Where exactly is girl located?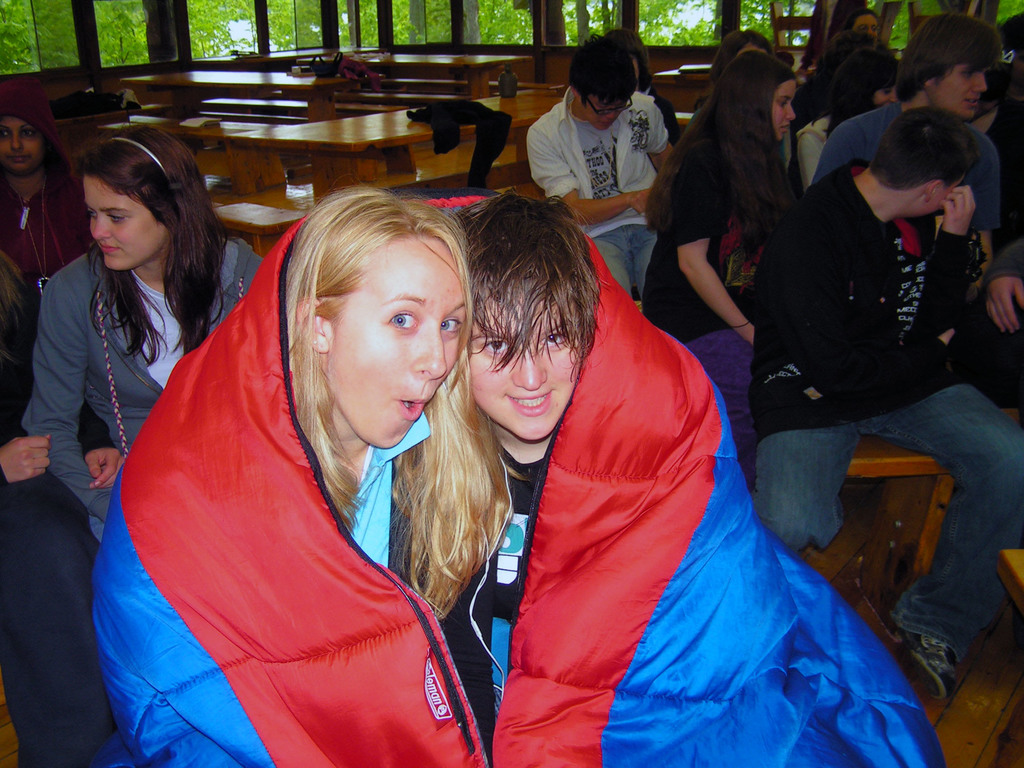
Its bounding box is 88, 186, 516, 767.
